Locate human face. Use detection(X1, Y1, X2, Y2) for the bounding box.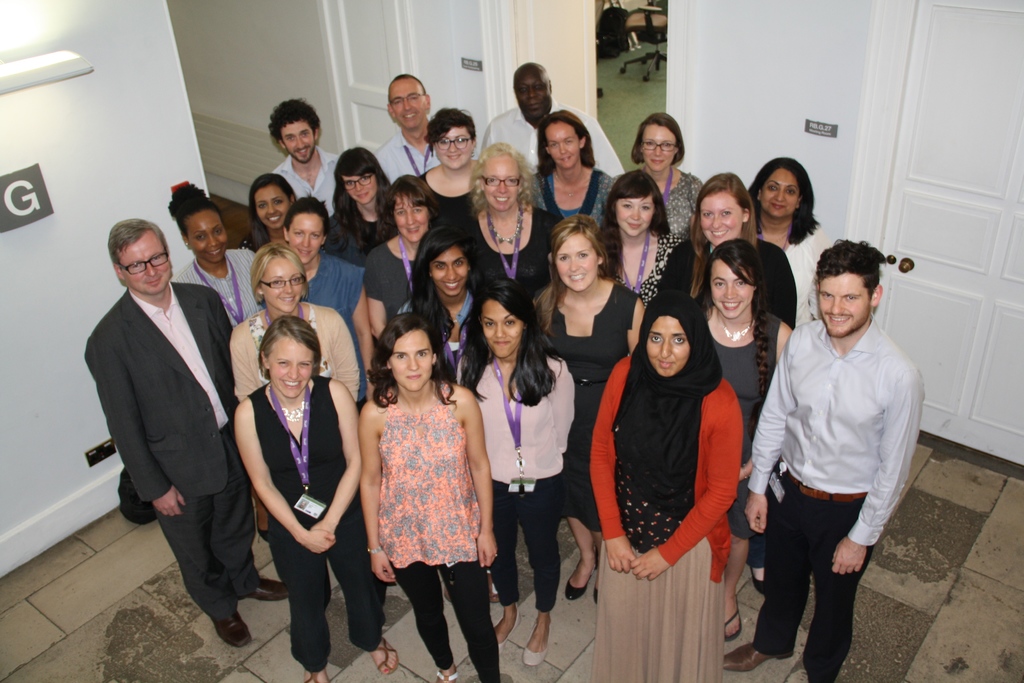
detection(557, 238, 595, 293).
